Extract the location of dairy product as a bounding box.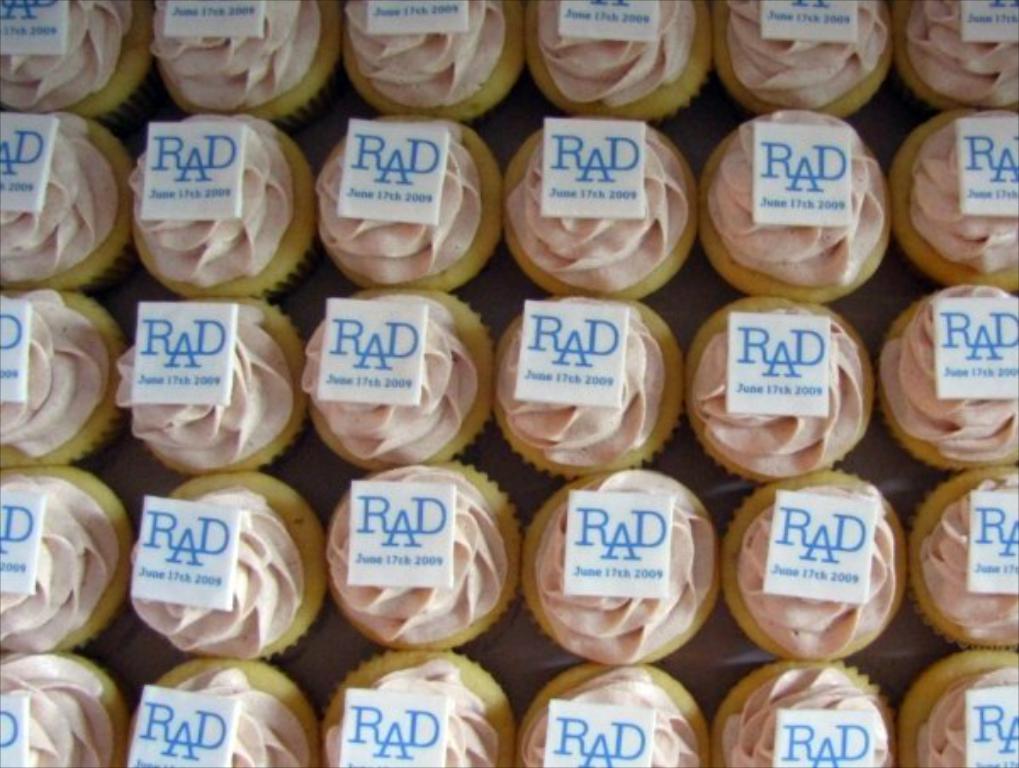
region(528, 676, 703, 766).
